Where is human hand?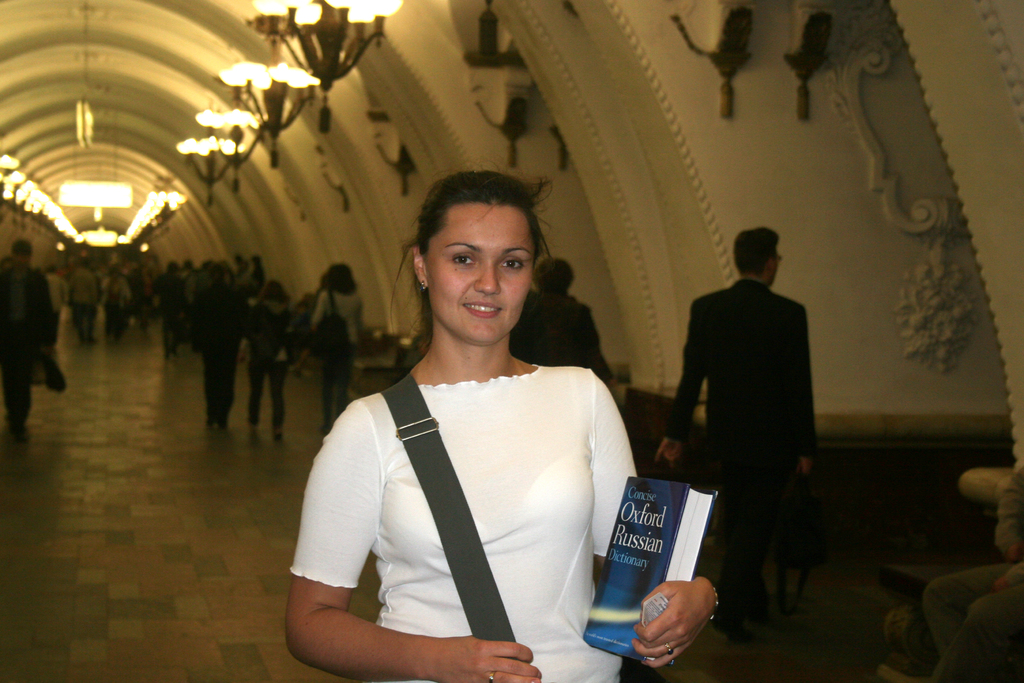
[799,457,815,476].
